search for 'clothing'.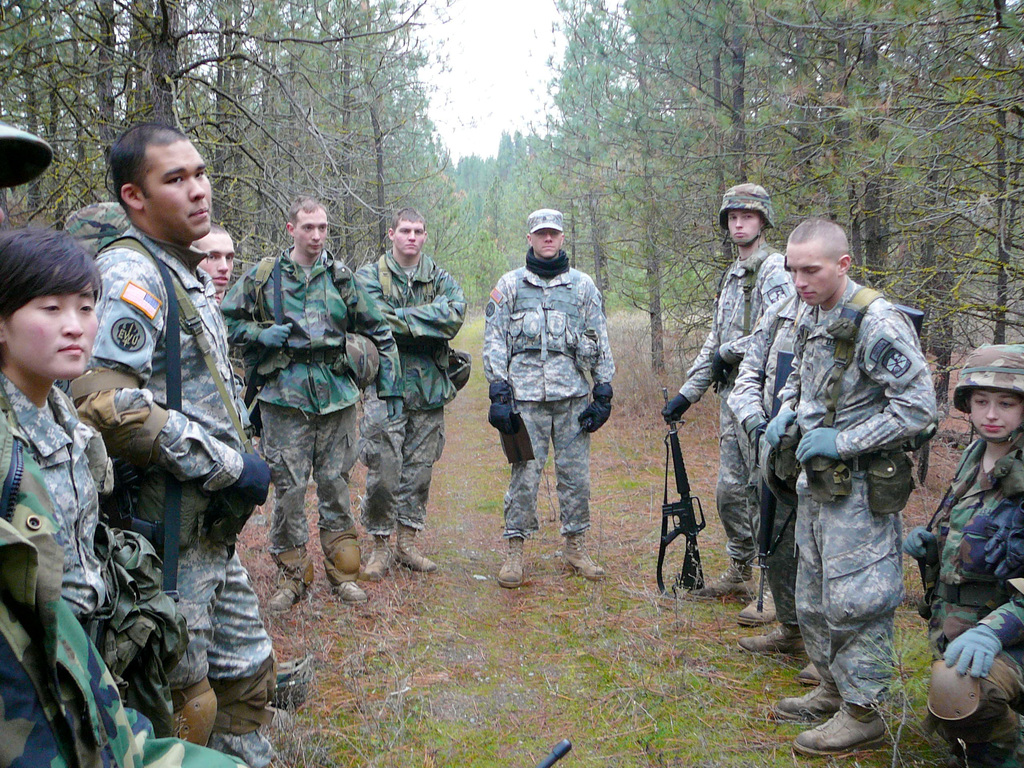
Found at locate(0, 520, 251, 765).
